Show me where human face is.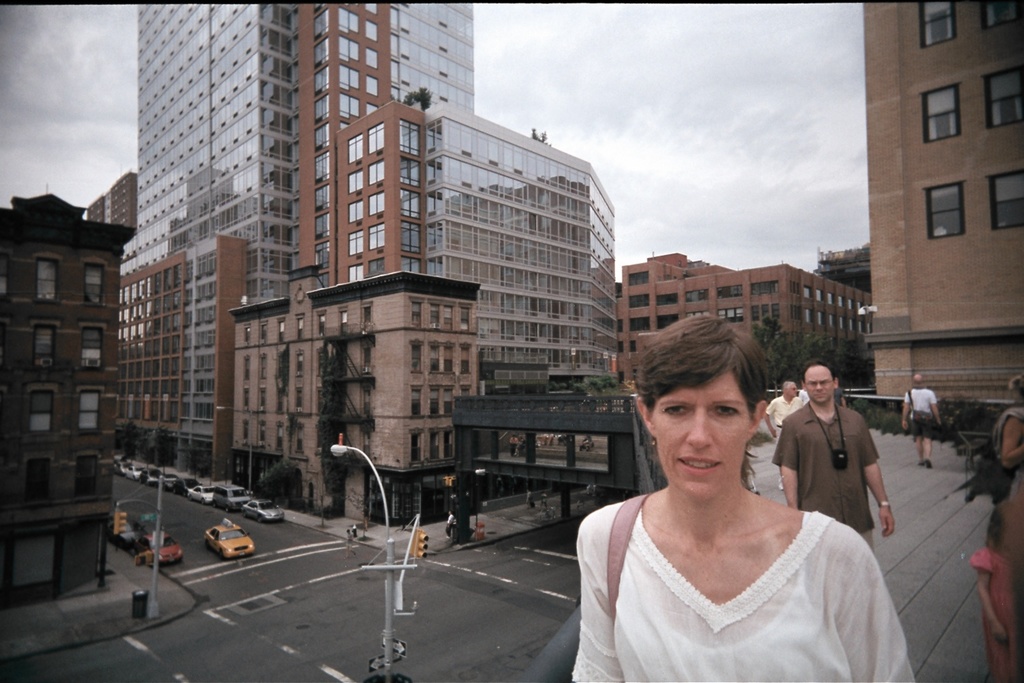
human face is at left=646, top=369, right=754, bottom=499.
